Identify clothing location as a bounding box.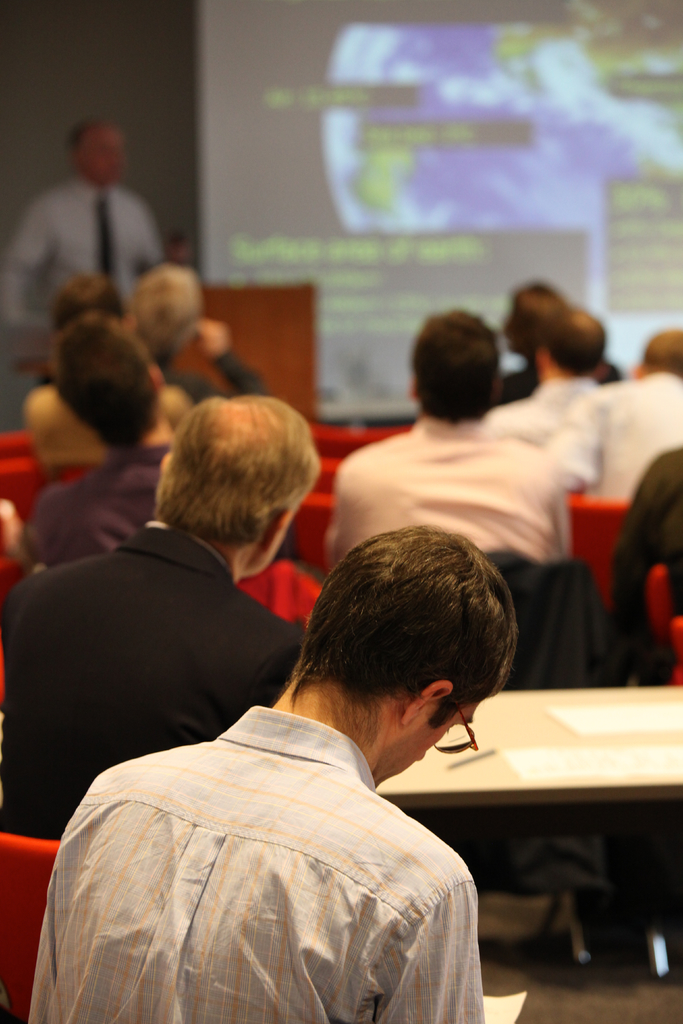
<bbox>0, 176, 175, 351</bbox>.
